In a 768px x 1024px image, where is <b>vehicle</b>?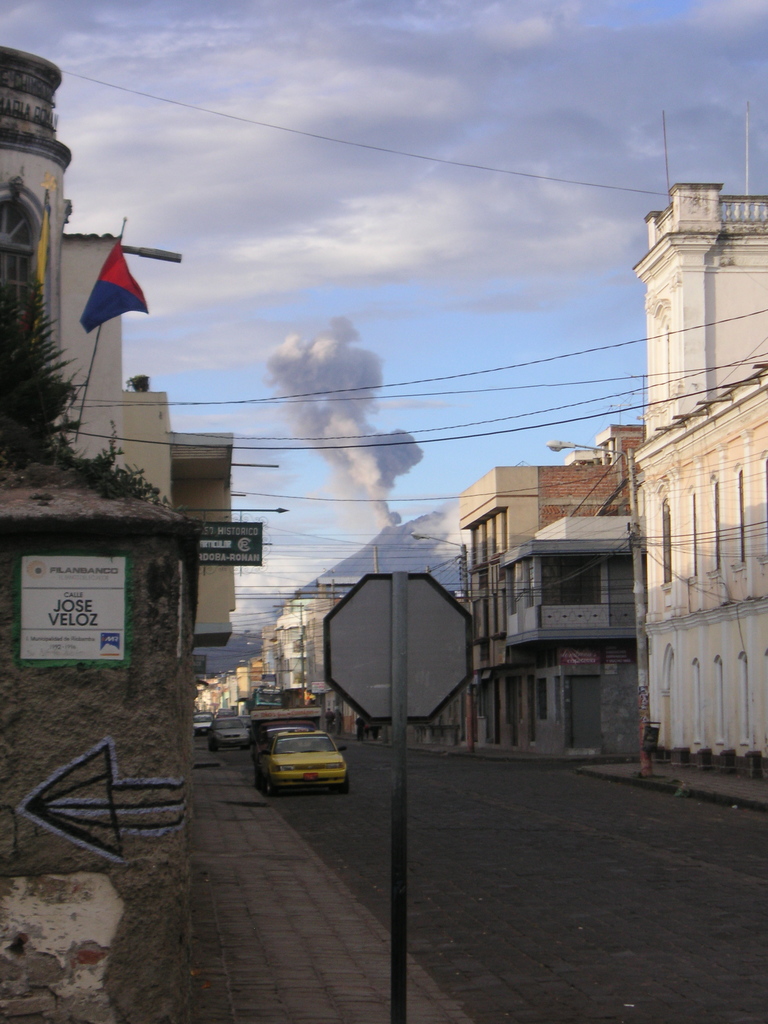
Rect(210, 709, 254, 751).
